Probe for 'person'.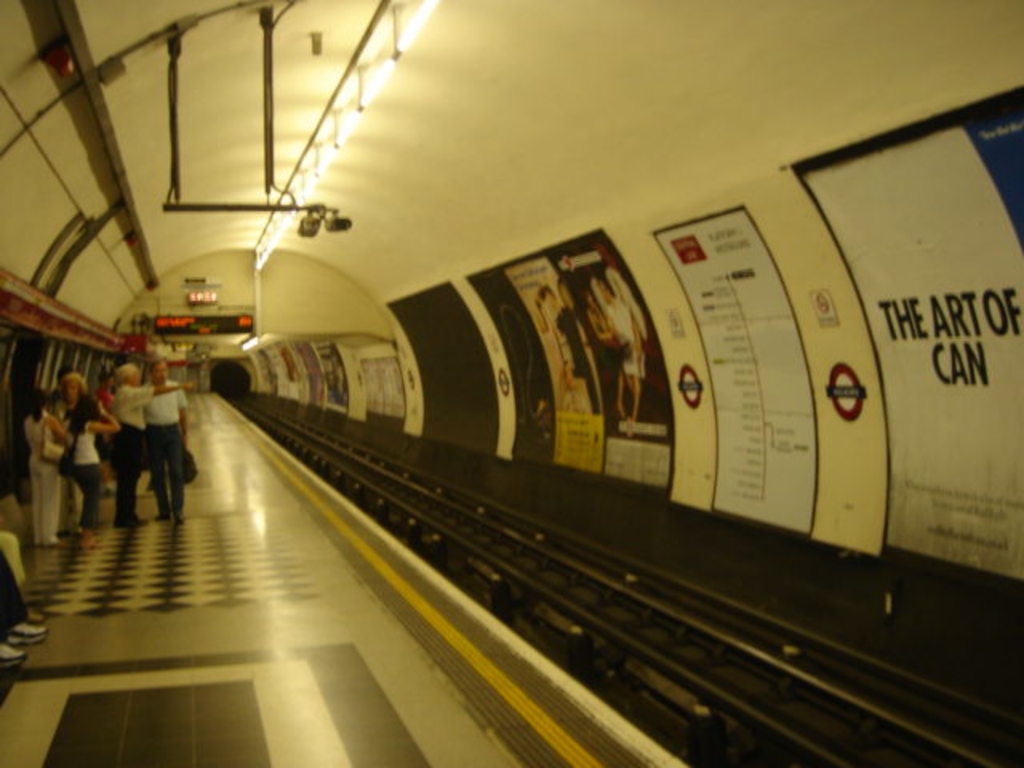
Probe result: 603,266,648,437.
